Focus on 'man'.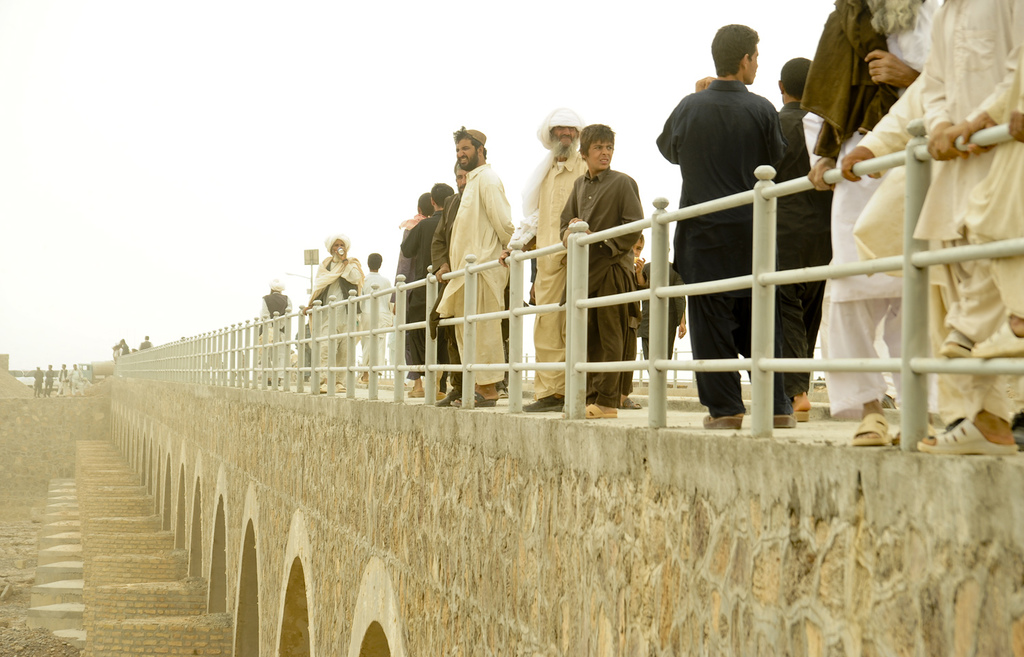
Focused at bbox=[389, 197, 438, 397].
